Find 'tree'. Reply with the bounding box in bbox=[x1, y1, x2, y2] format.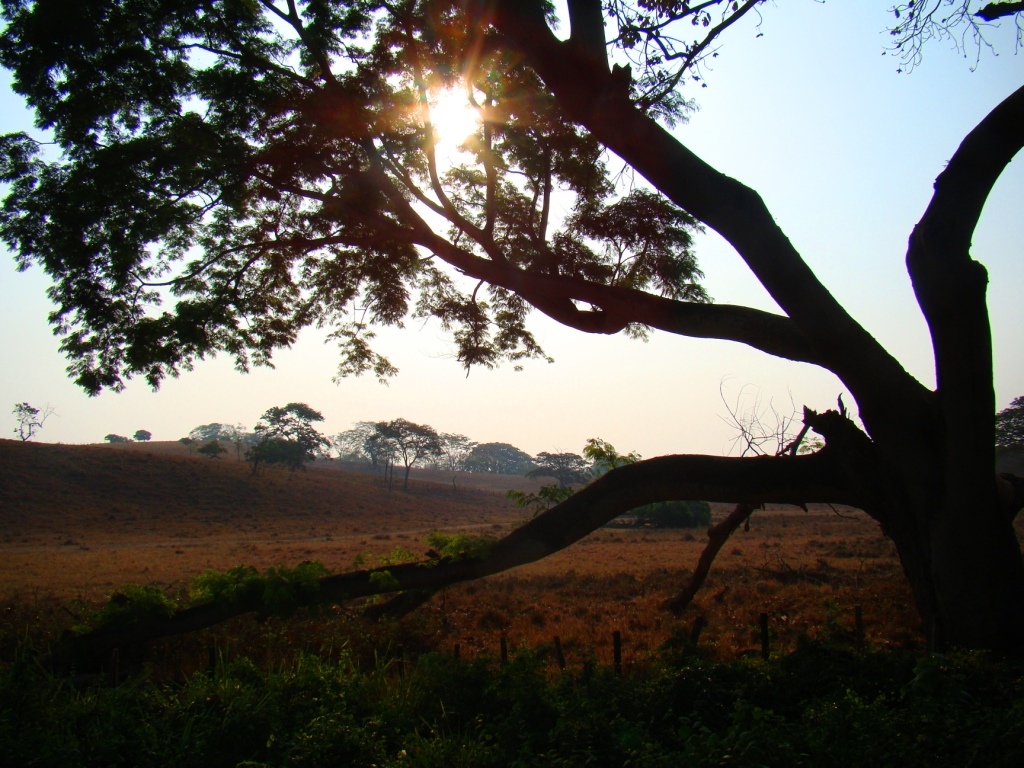
bbox=[252, 394, 334, 478].
